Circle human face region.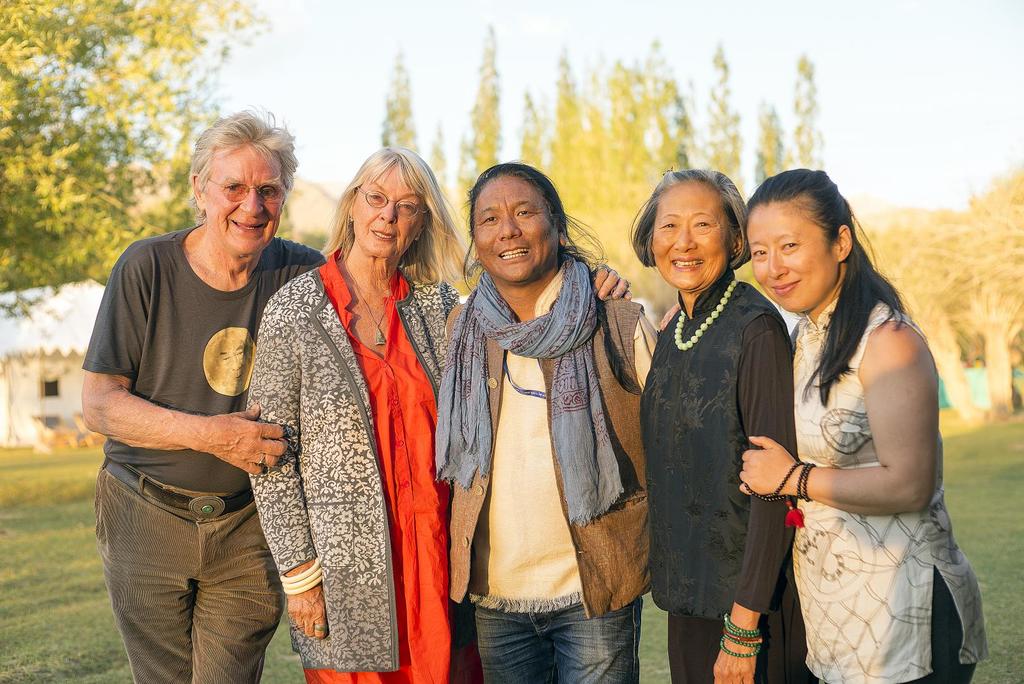
Region: rect(351, 161, 425, 256).
